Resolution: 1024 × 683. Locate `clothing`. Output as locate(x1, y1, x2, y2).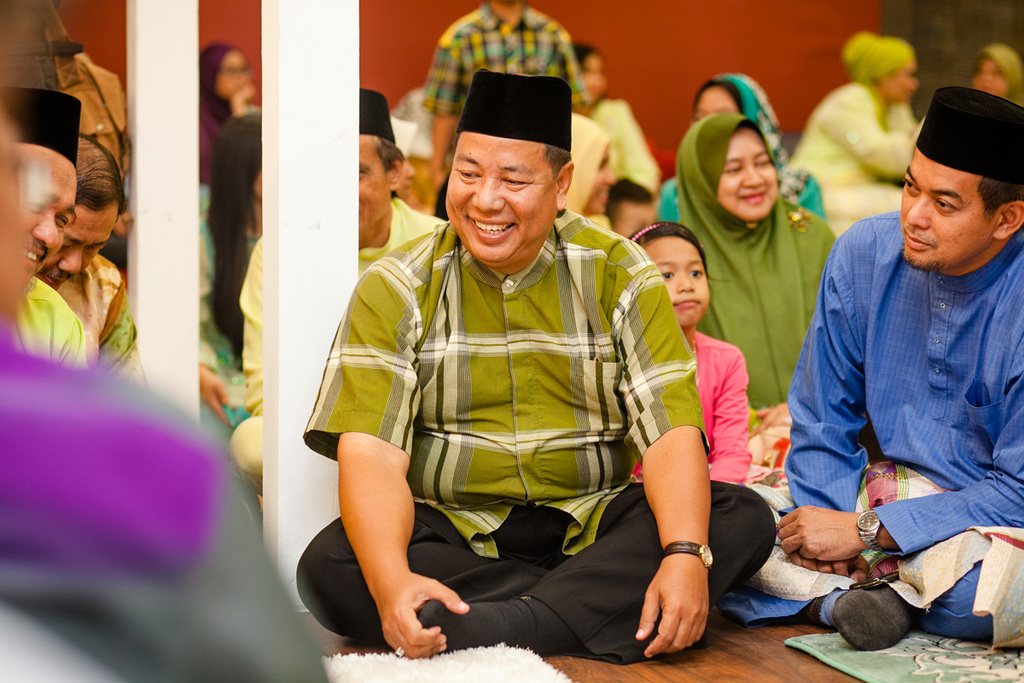
locate(0, 269, 86, 355).
